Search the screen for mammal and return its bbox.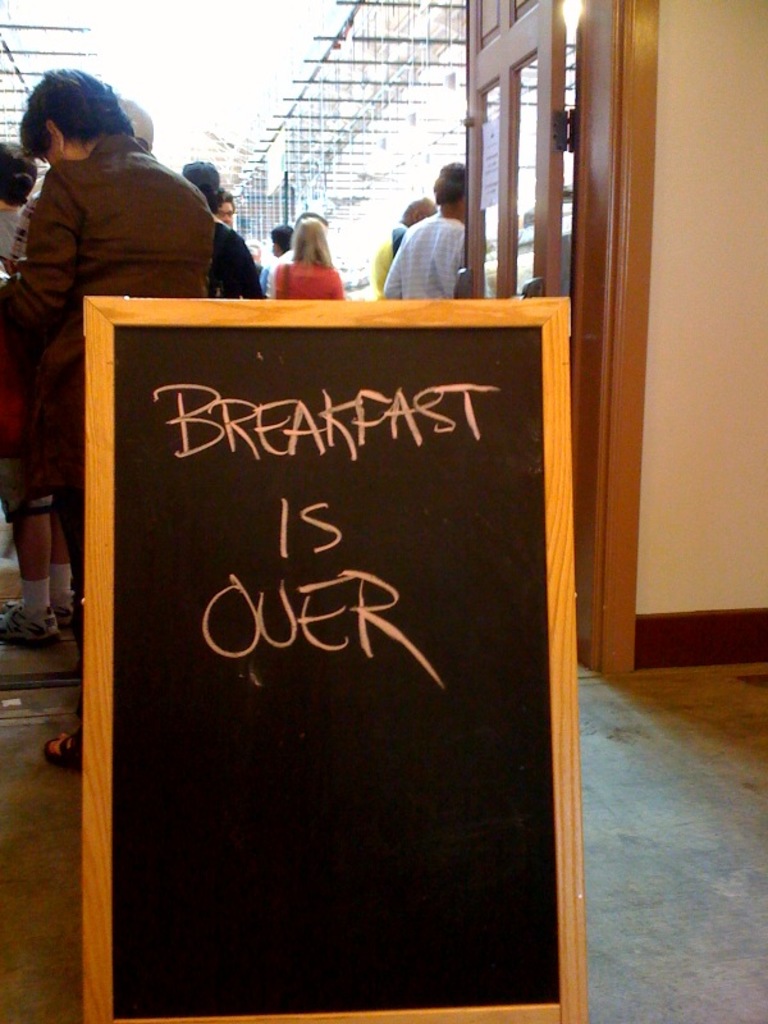
Found: select_region(221, 192, 261, 293).
